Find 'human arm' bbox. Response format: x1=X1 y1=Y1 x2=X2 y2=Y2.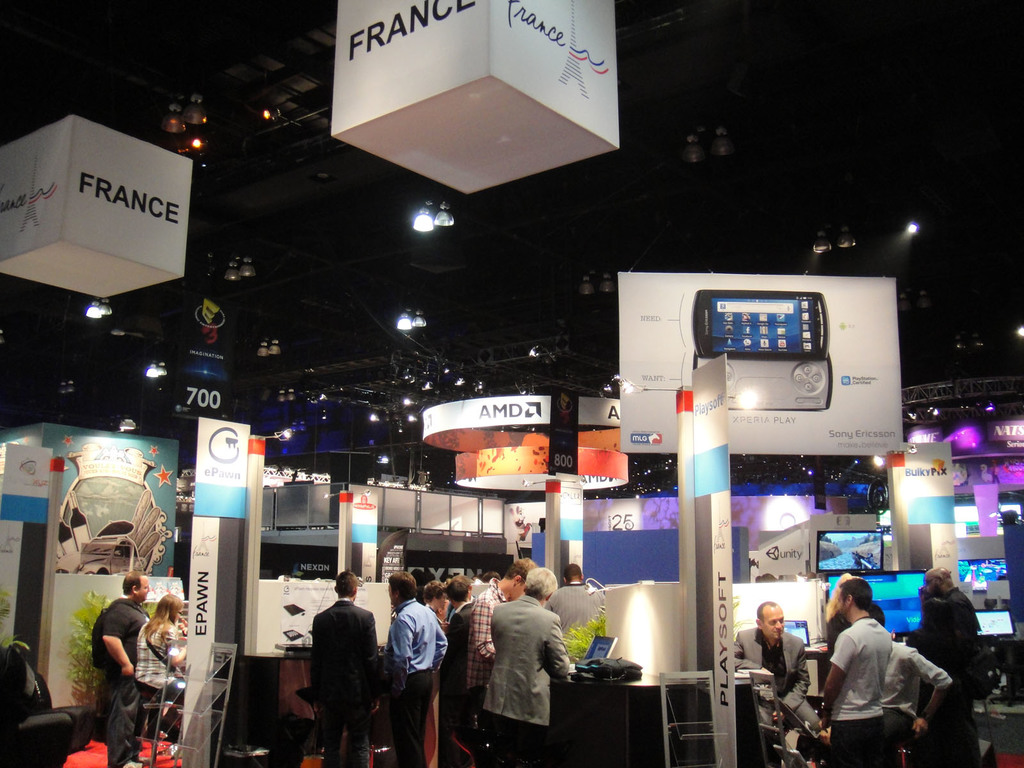
x1=102 y1=608 x2=133 y2=676.
